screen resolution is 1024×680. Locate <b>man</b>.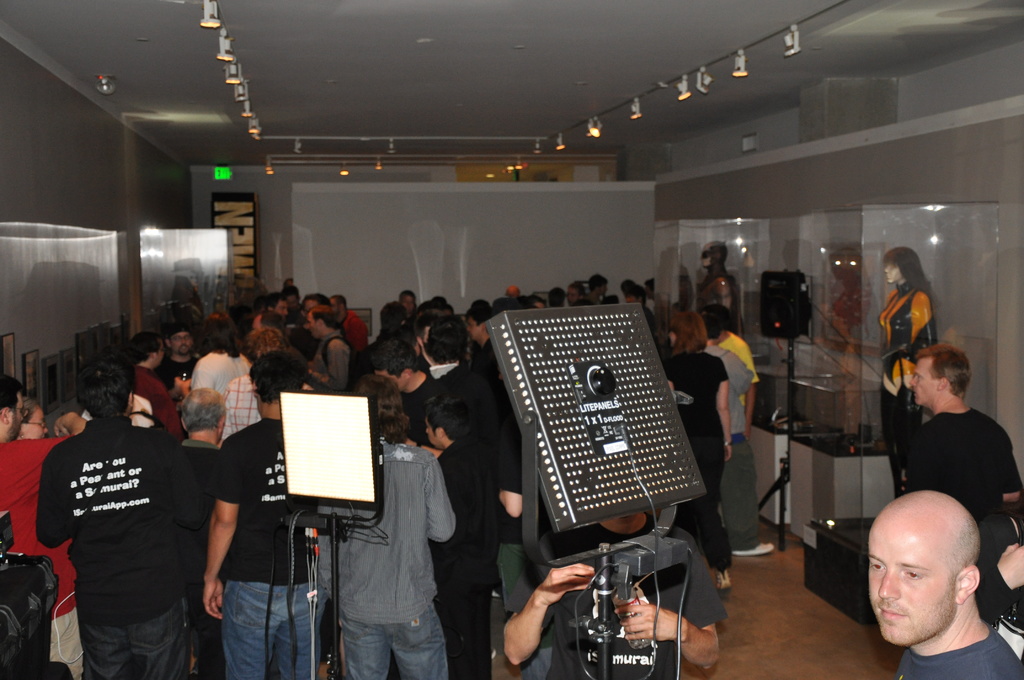
select_region(202, 346, 325, 679).
